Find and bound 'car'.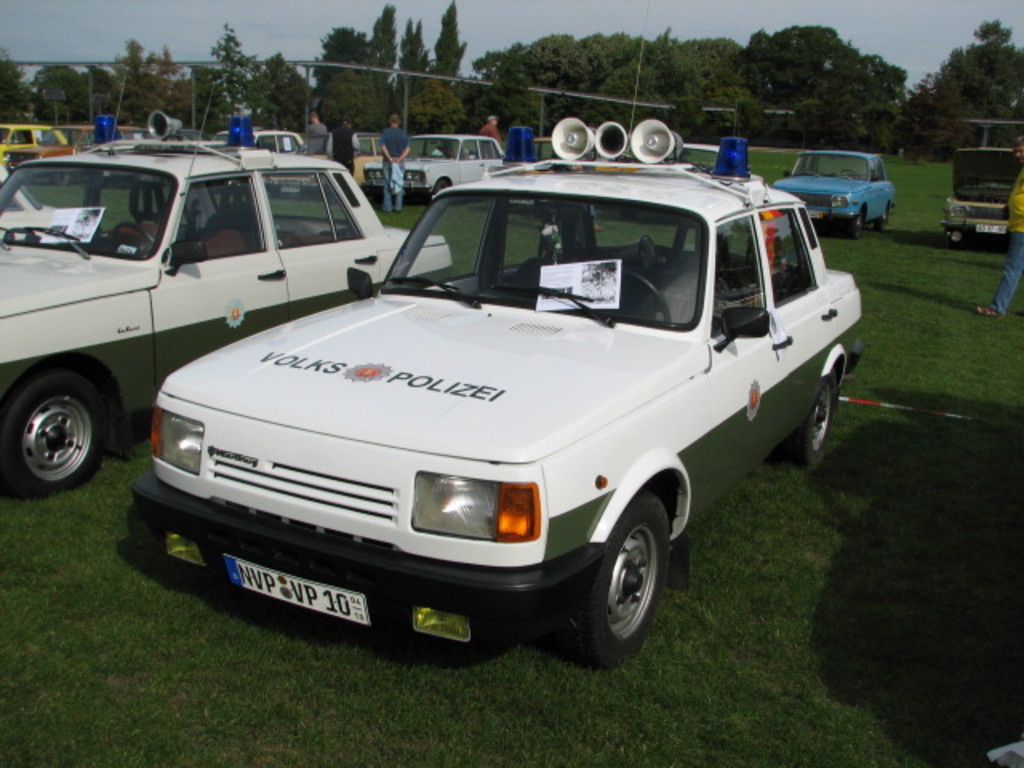
Bound: Rect(0, 120, 454, 499).
